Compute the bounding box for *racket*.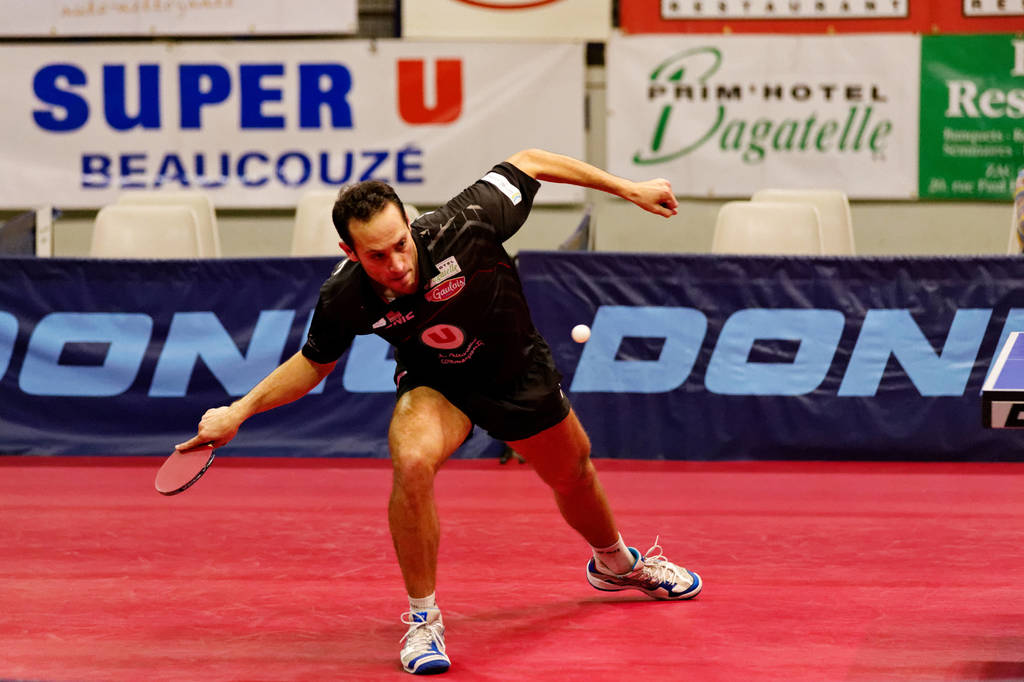
<bbox>157, 441, 215, 496</bbox>.
